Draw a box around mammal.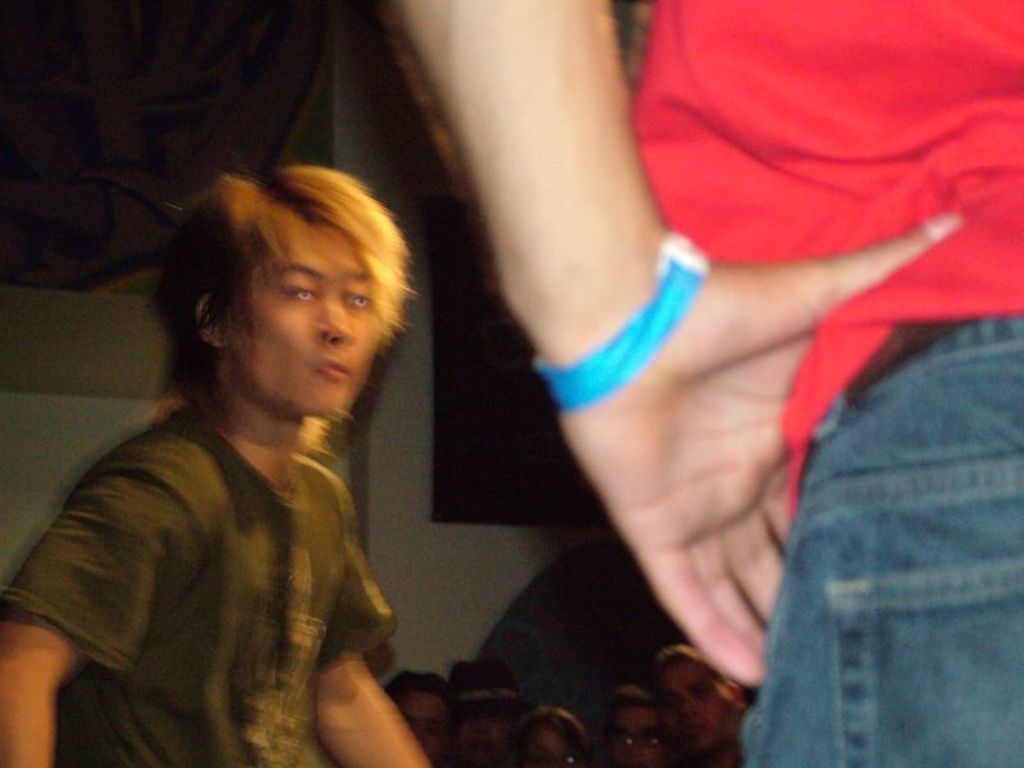
box=[372, 0, 1023, 767].
